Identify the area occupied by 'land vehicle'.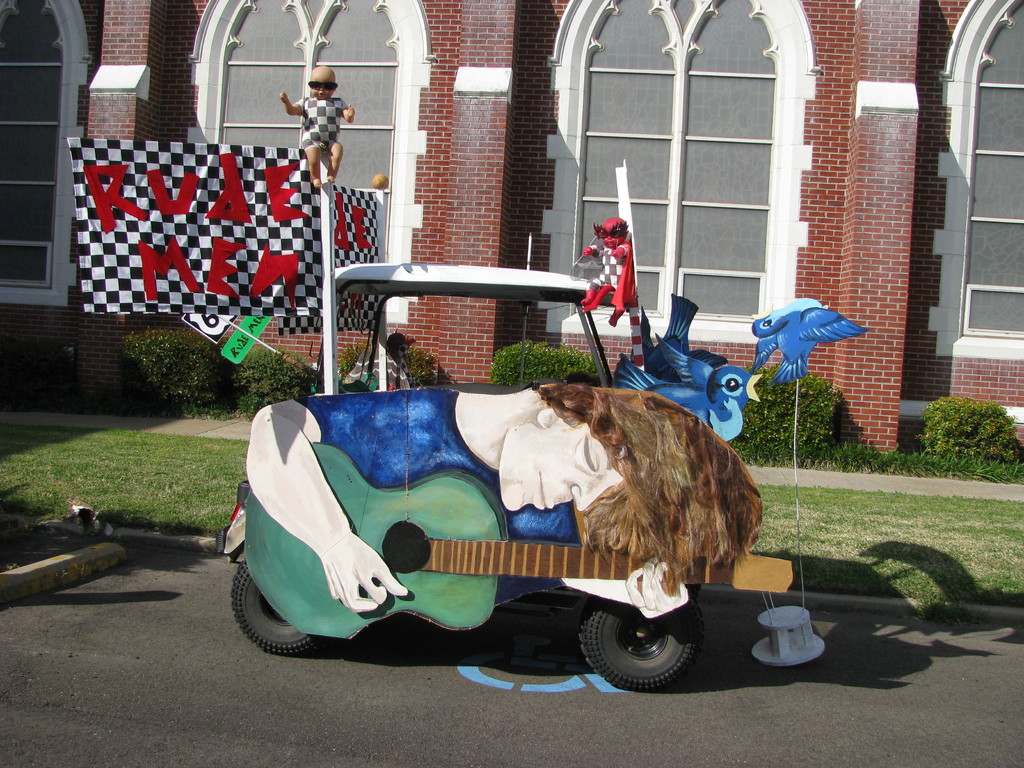
Area: 228 152 796 691.
